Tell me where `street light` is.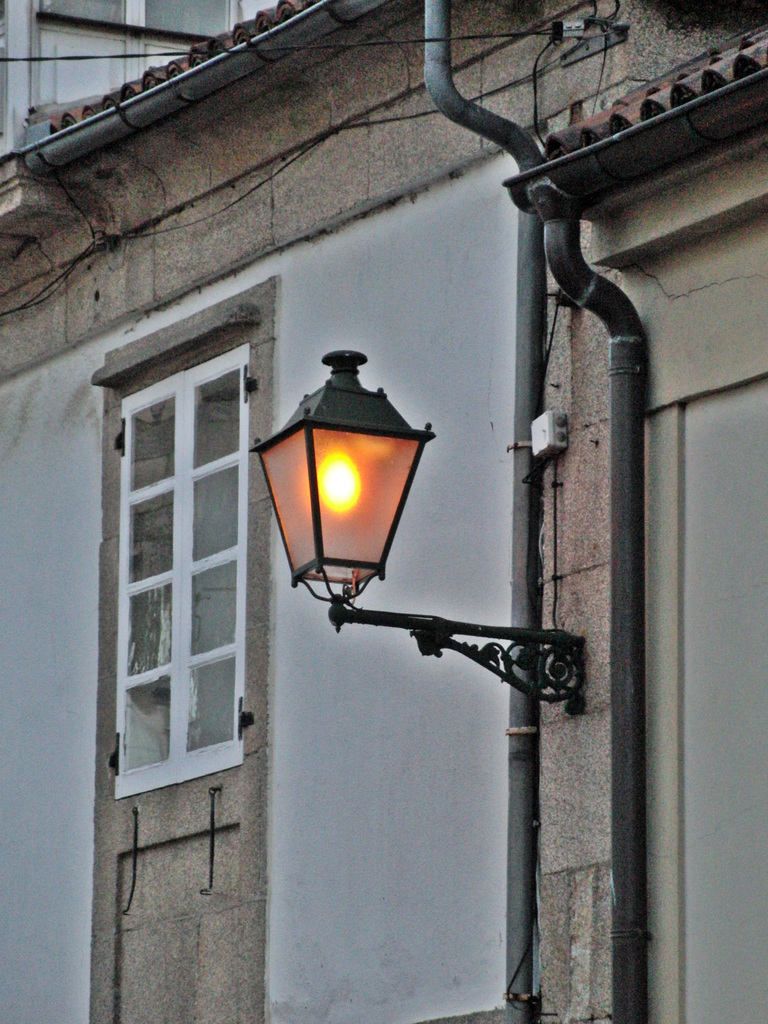
`street light` is at 253, 330, 436, 692.
